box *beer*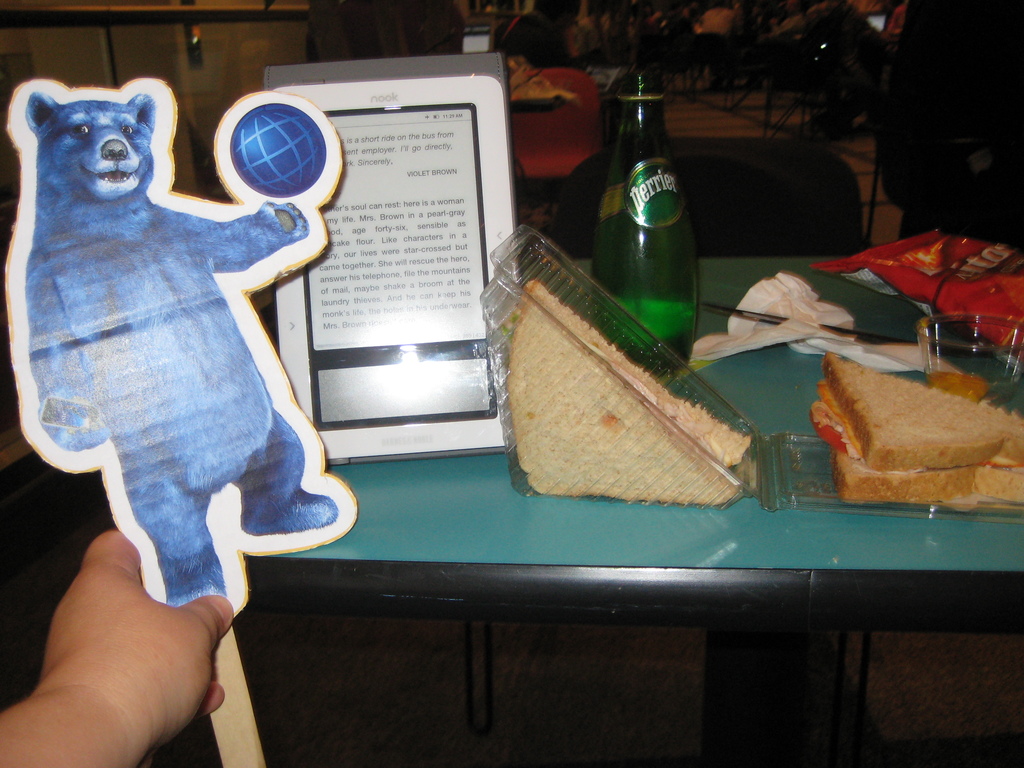
[x1=599, y1=68, x2=710, y2=354]
